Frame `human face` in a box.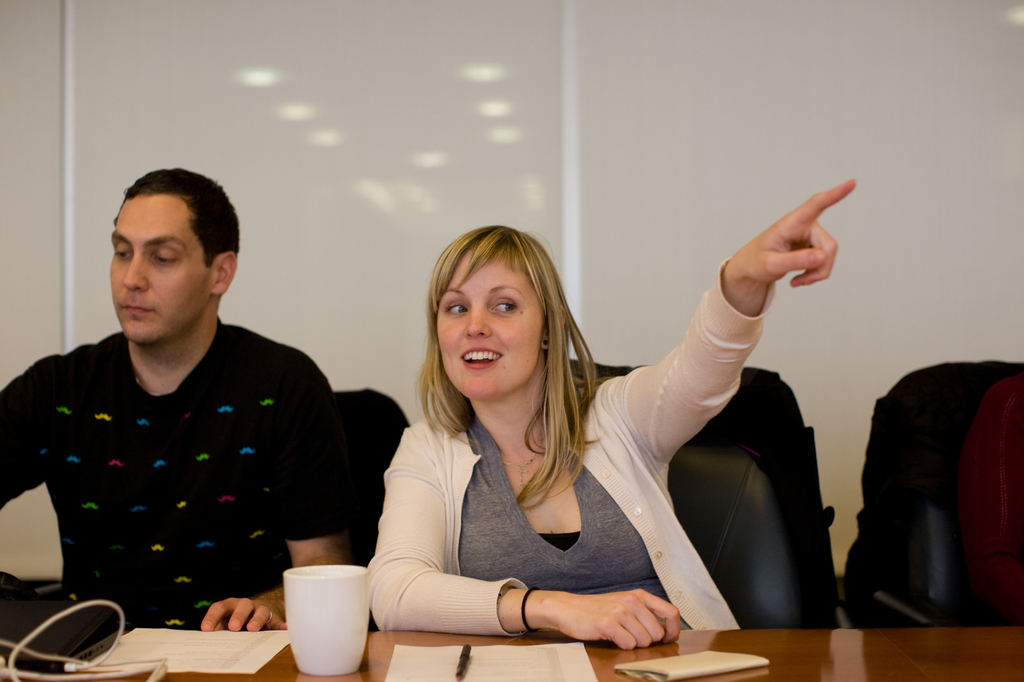
<region>109, 198, 207, 342</region>.
